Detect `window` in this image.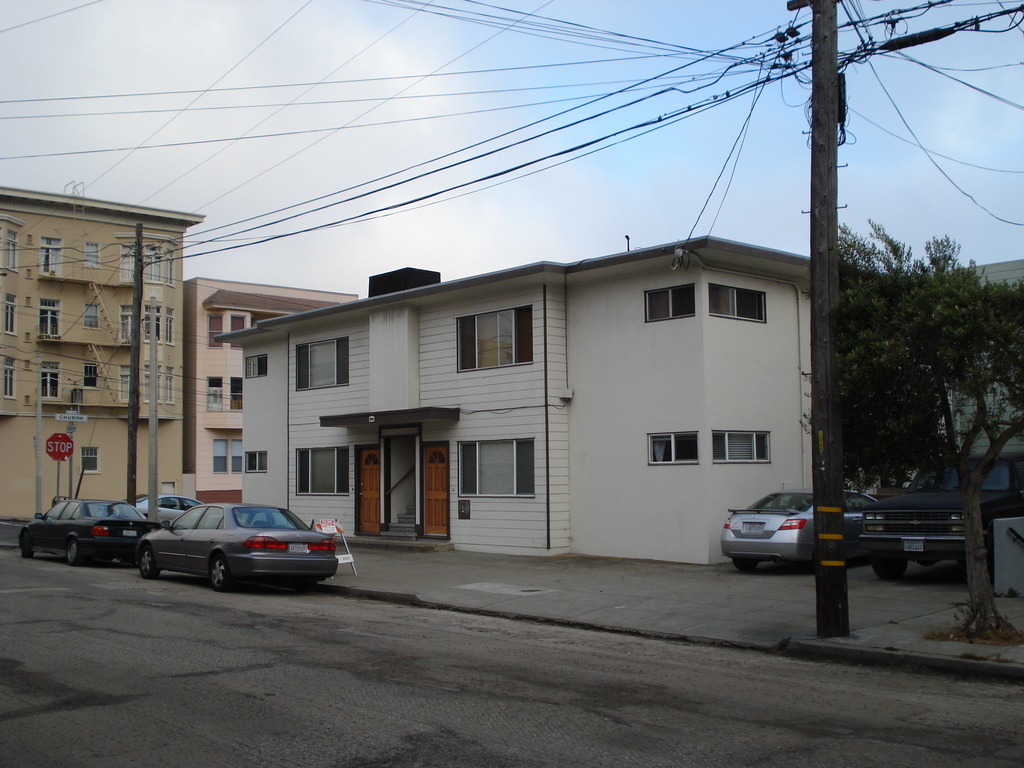
Detection: 38,296,65,336.
